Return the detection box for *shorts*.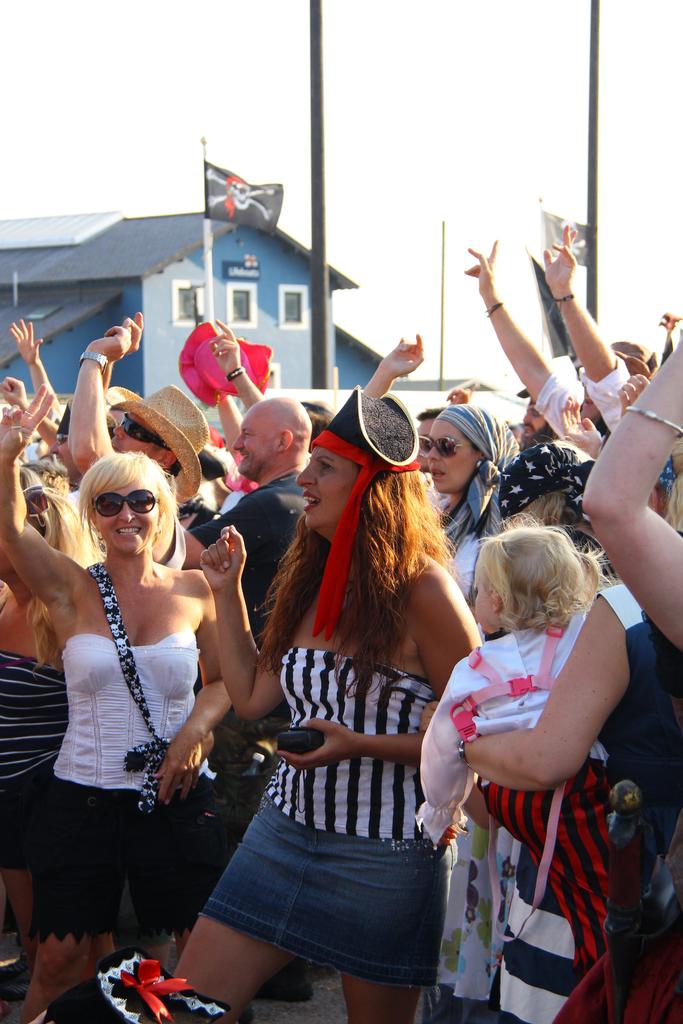
0 772 59 872.
